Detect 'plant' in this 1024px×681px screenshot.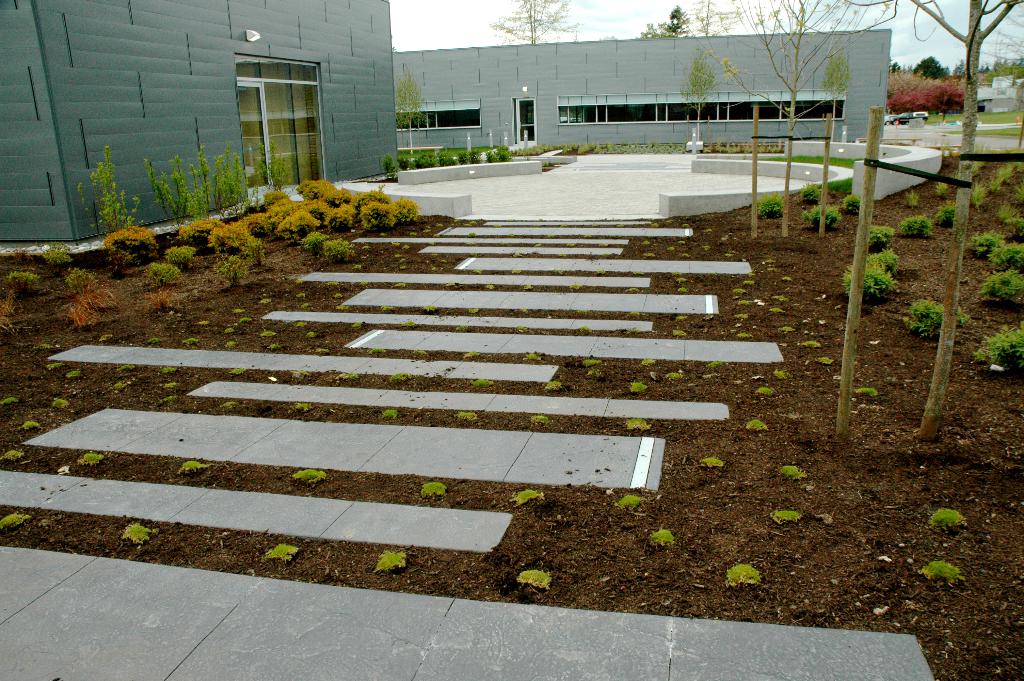
Detection: (x1=429, y1=158, x2=444, y2=167).
